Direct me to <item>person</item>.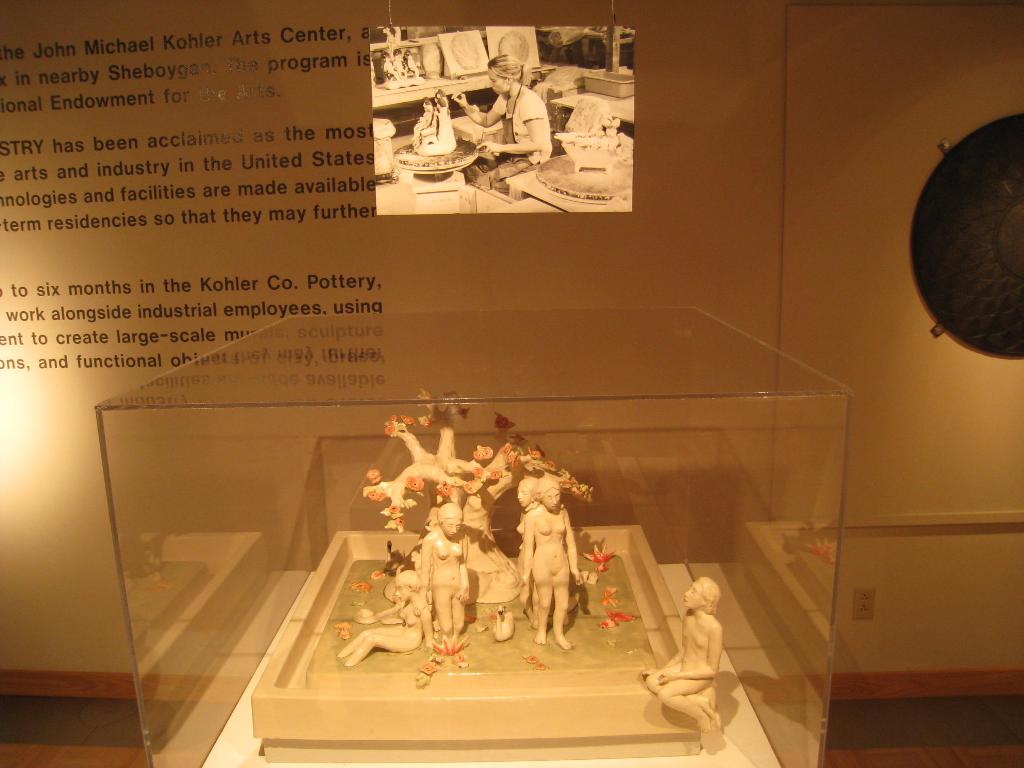
Direction: bbox=[664, 570, 733, 748].
